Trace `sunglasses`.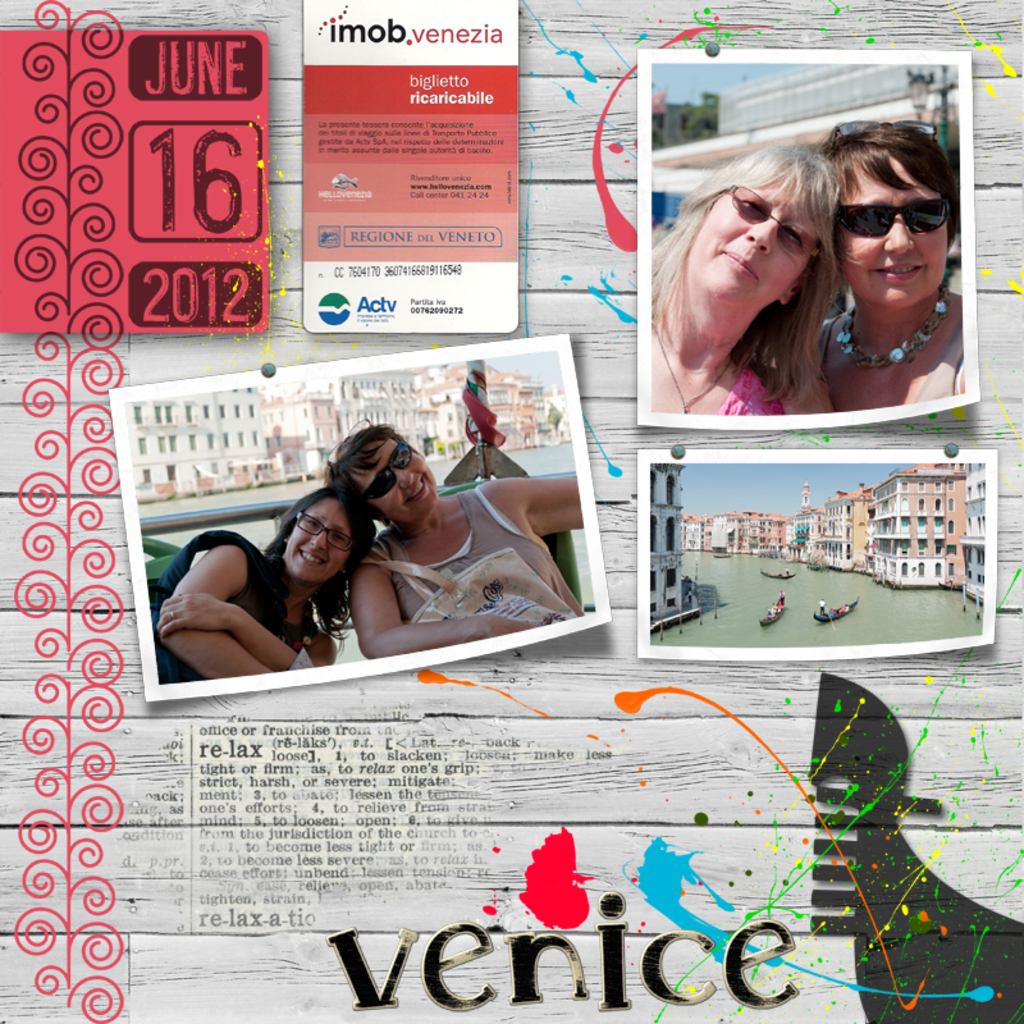
Traced to bbox(836, 197, 952, 238).
